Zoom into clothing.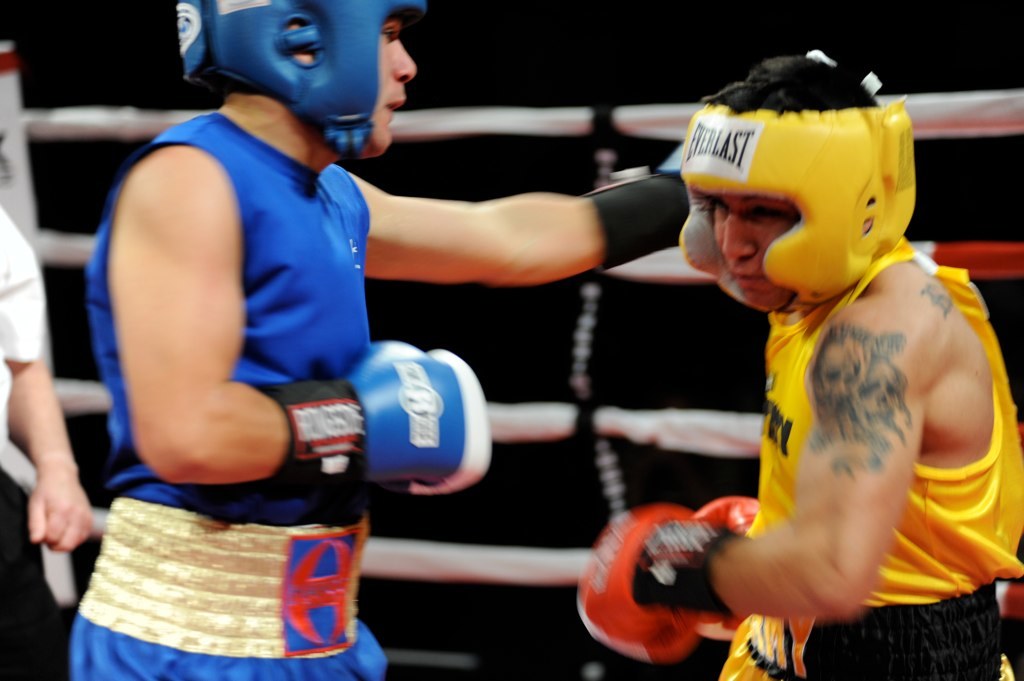
Zoom target: x1=80 y1=108 x2=371 y2=680.
